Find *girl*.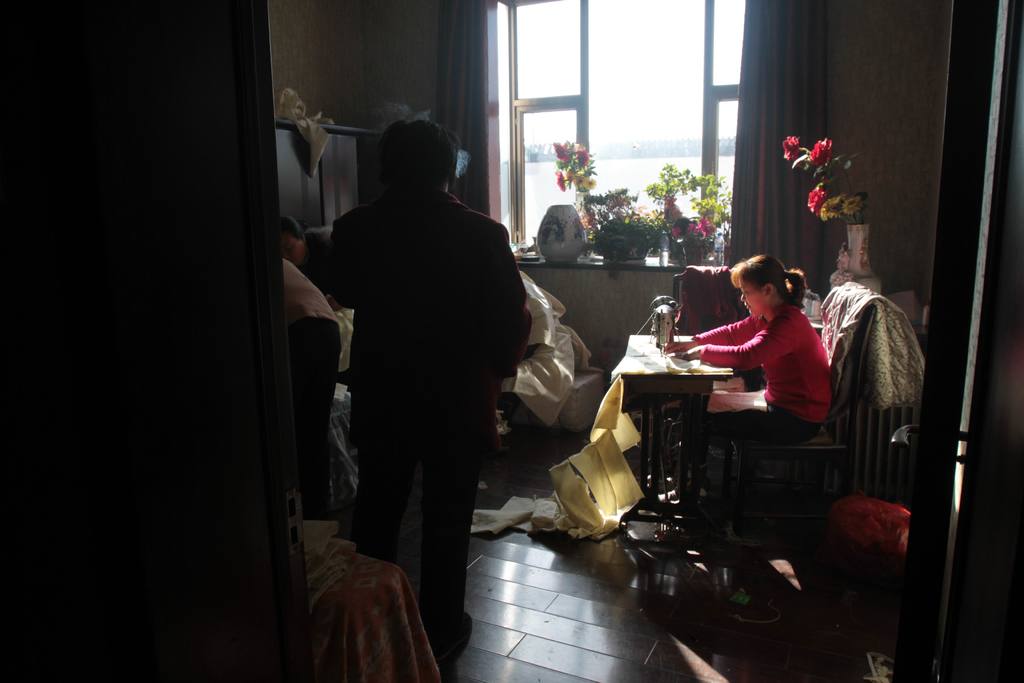
{"left": 666, "top": 252, "right": 839, "bottom": 502}.
